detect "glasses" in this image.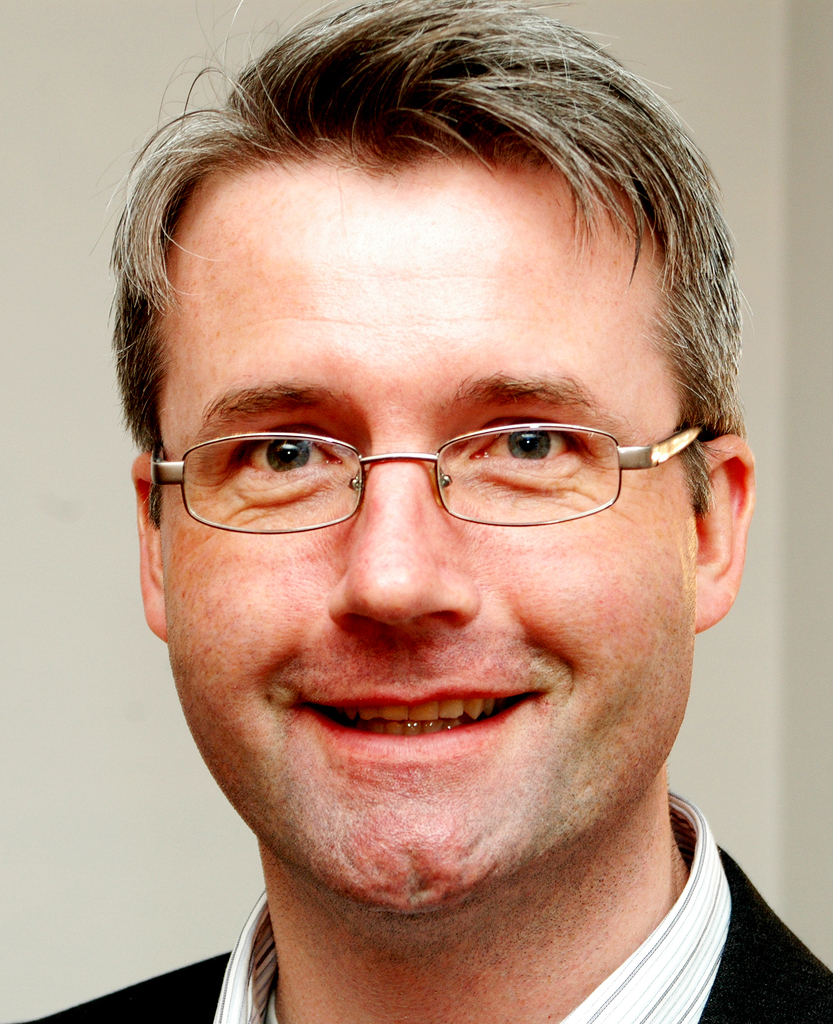
Detection: BBox(145, 422, 713, 535).
